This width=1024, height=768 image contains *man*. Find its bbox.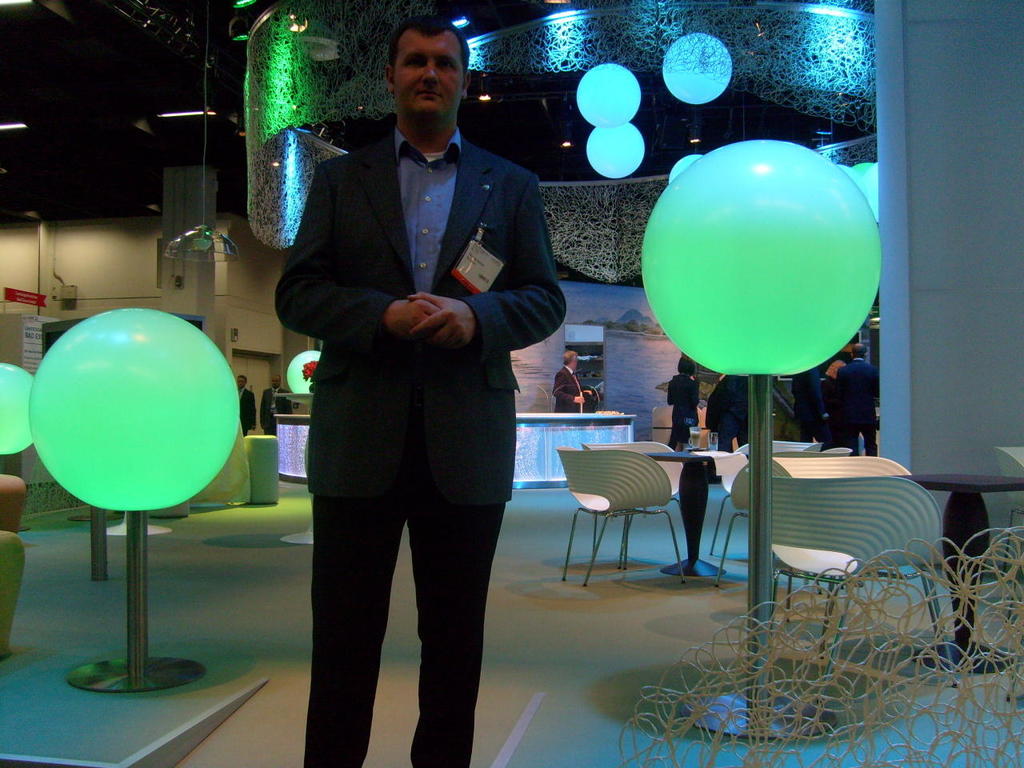
(left=234, top=373, right=258, bottom=437).
